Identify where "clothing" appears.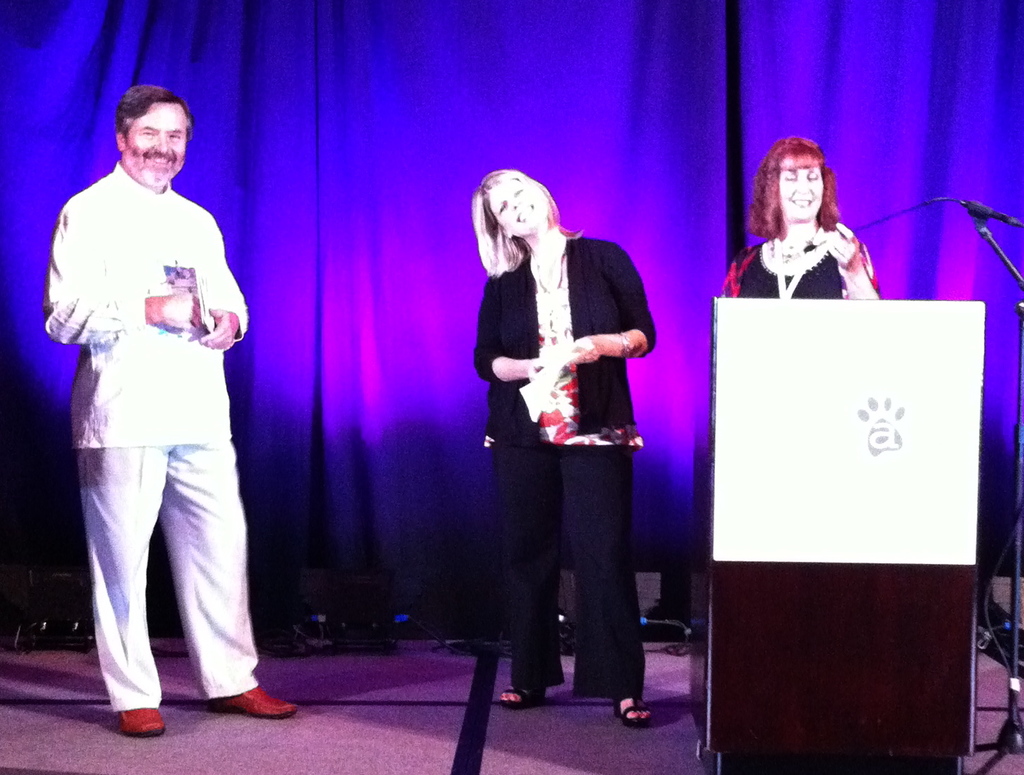
Appears at l=49, t=120, r=255, b=705.
